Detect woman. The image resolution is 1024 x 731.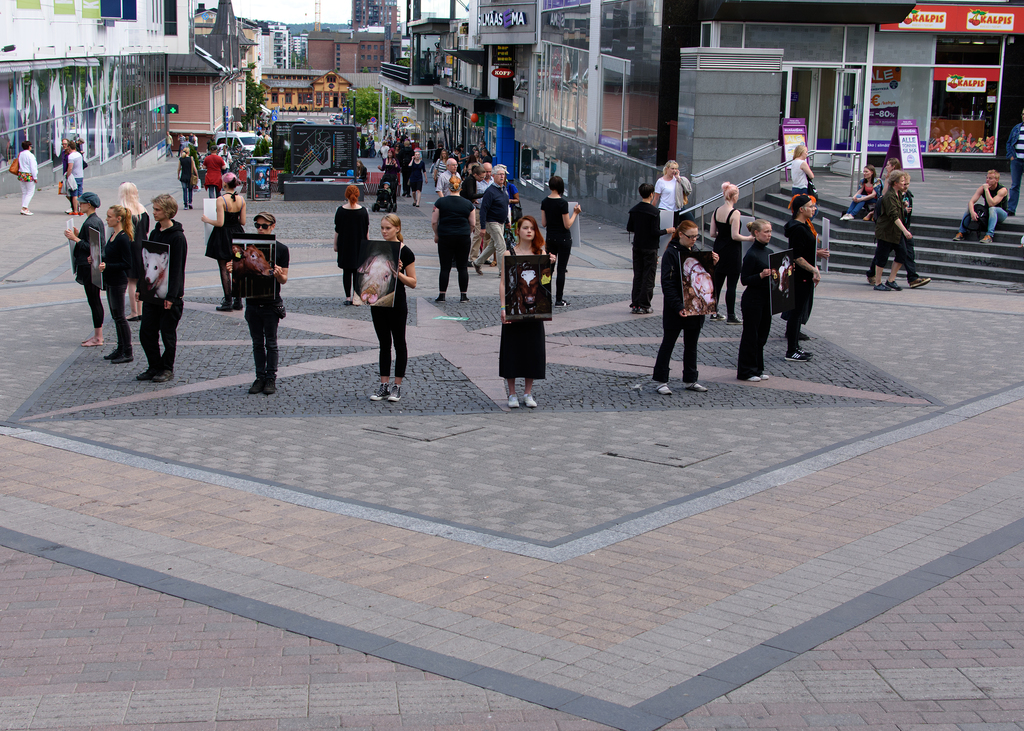
[431, 175, 477, 303].
